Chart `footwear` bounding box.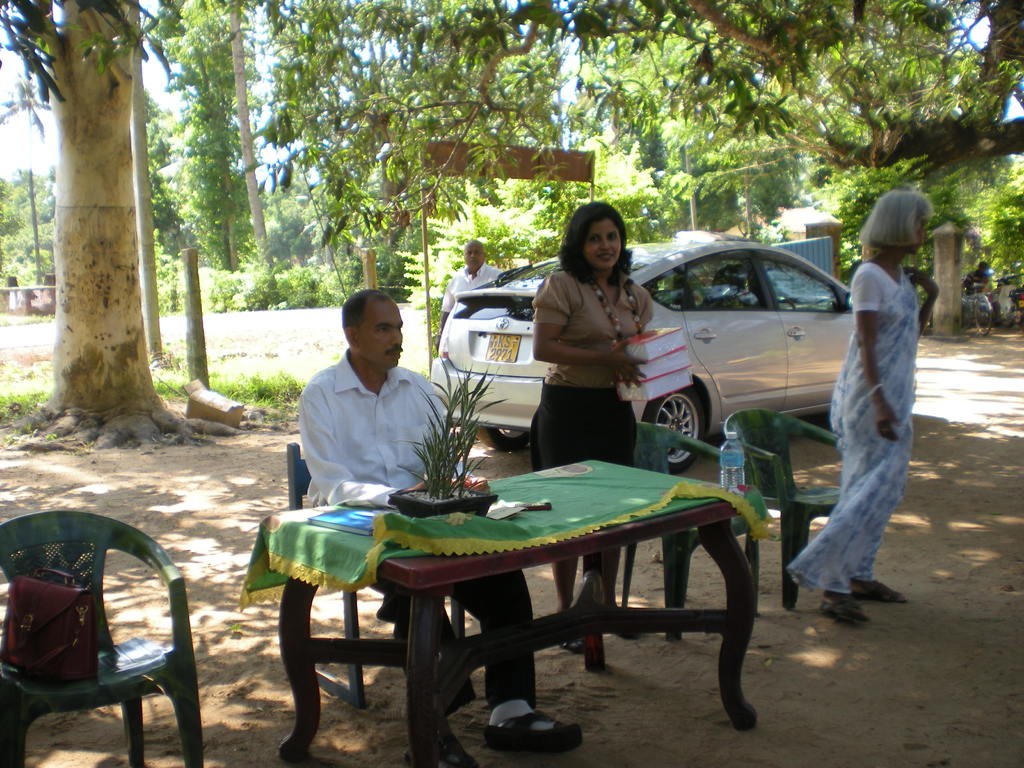
Charted: detection(447, 733, 475, 767).
